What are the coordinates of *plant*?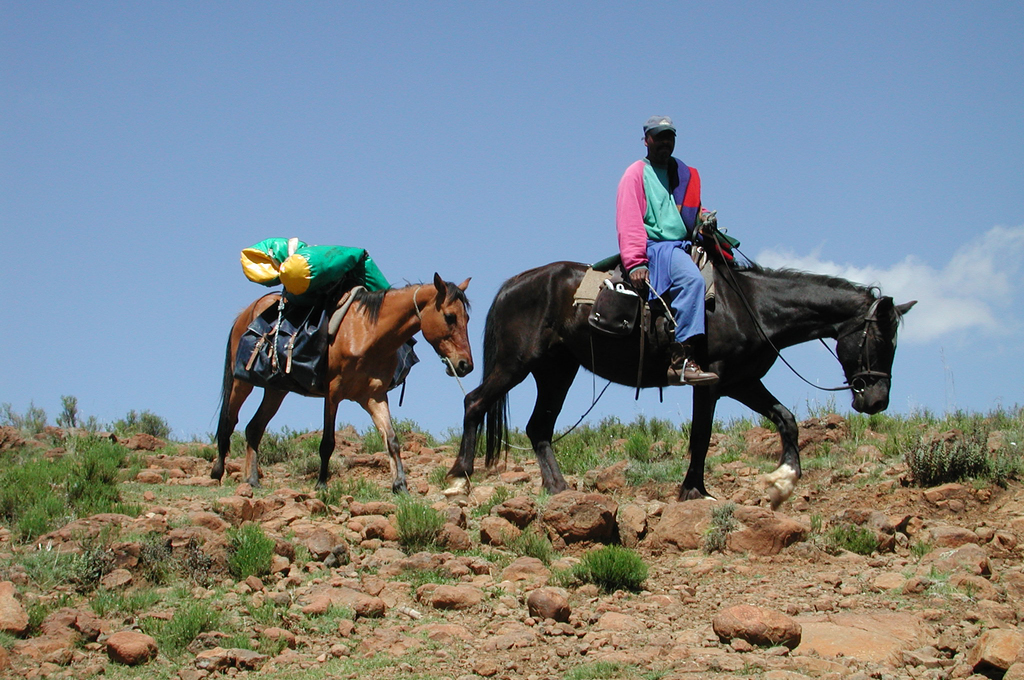
pyautogui.locateOnScreen(546, 569, 575, 591).
